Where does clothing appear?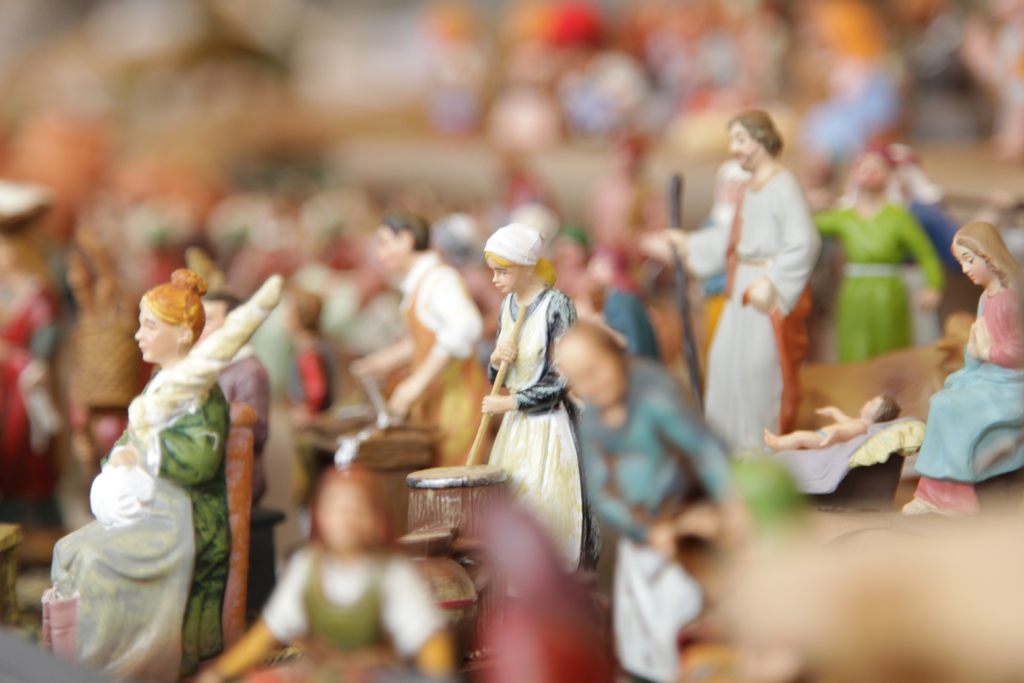
Appears at {"left": 396, "top": 252, "right": 488, "bottom": 477}.
